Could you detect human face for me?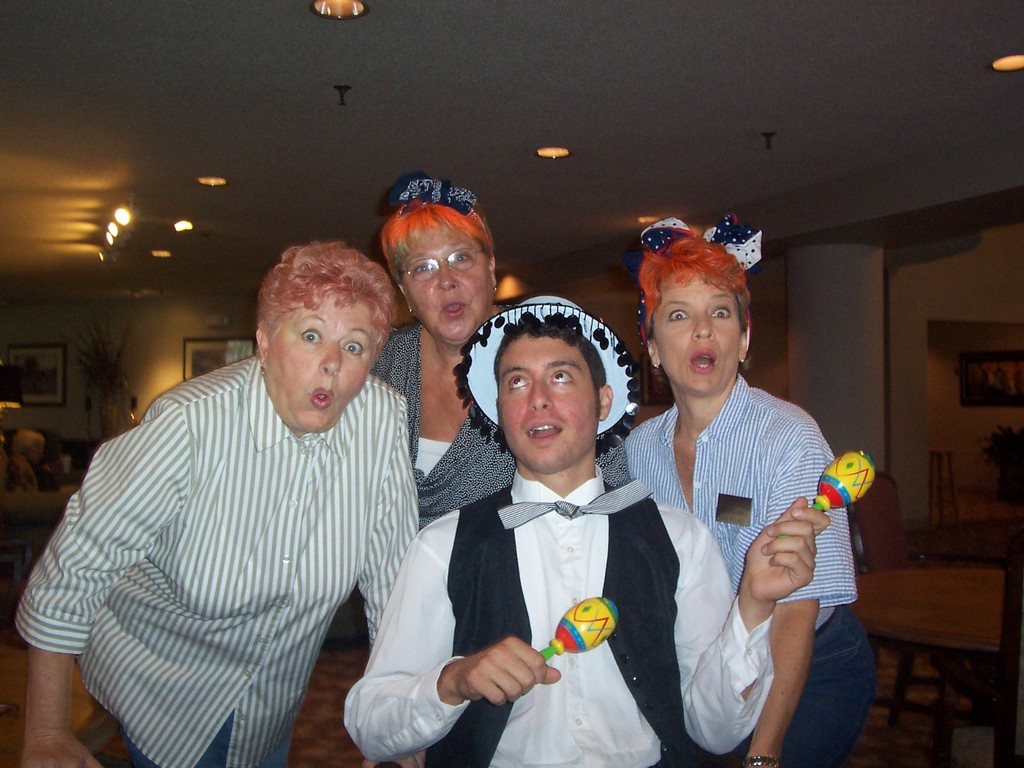
Detection result: select_region(499, 328, 599, 468).
